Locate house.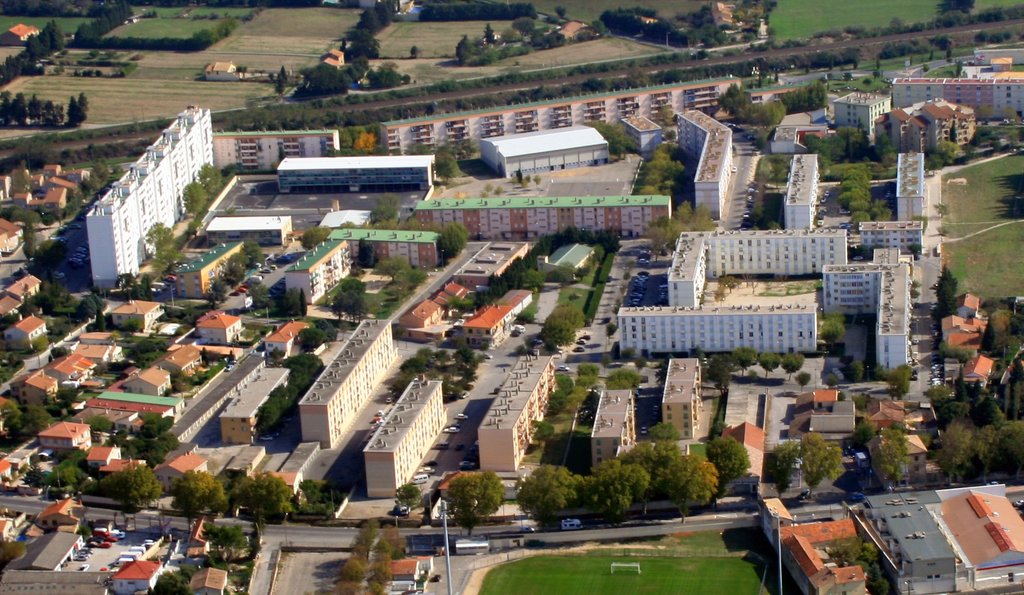
Bounding box: [901,63,1023,120].
